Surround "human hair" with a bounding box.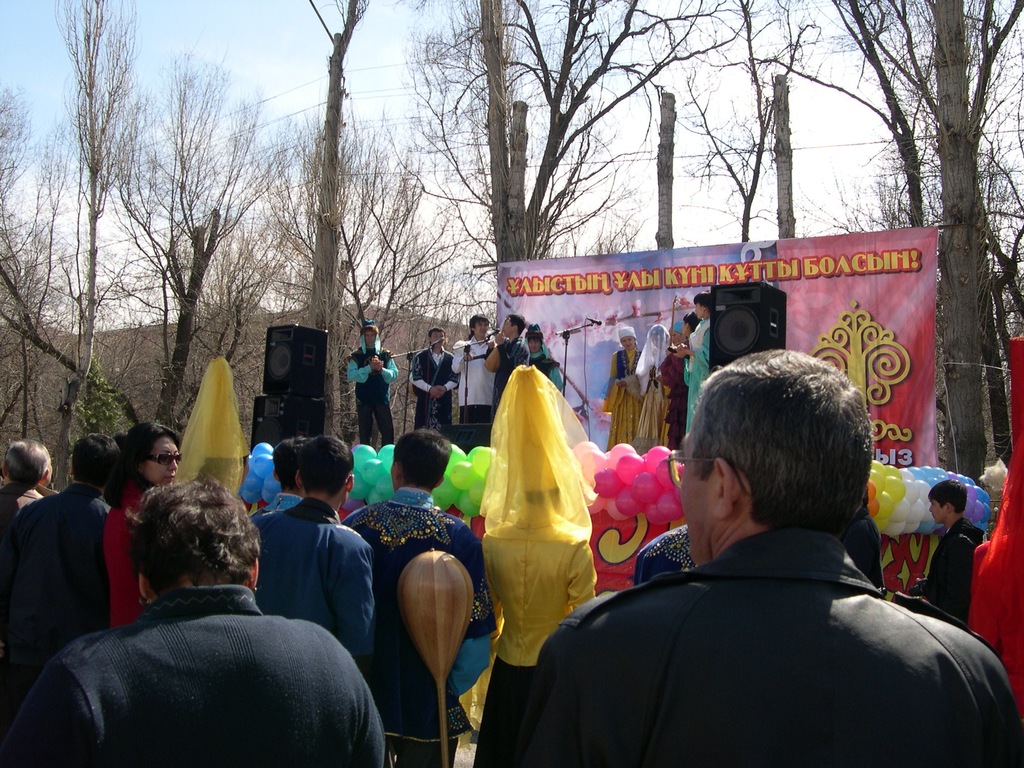
<bbox>70, 431, 116, 490</bbox>.
